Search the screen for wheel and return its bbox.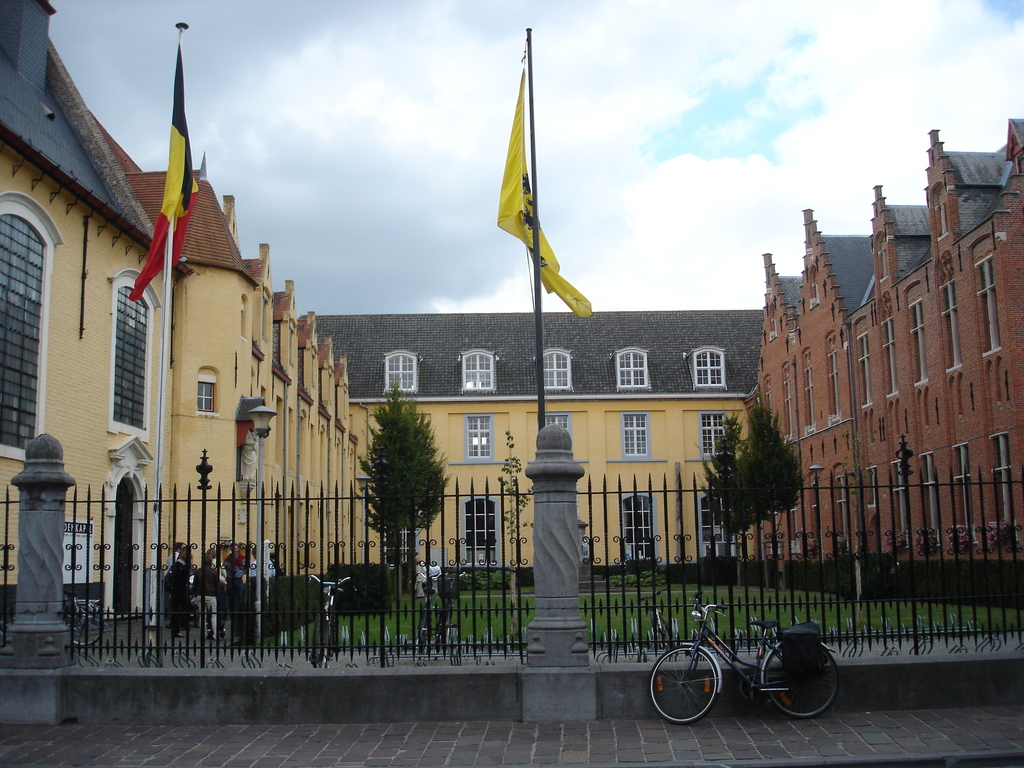
Found: [left=65, top=599, right=107, bottom=648].
